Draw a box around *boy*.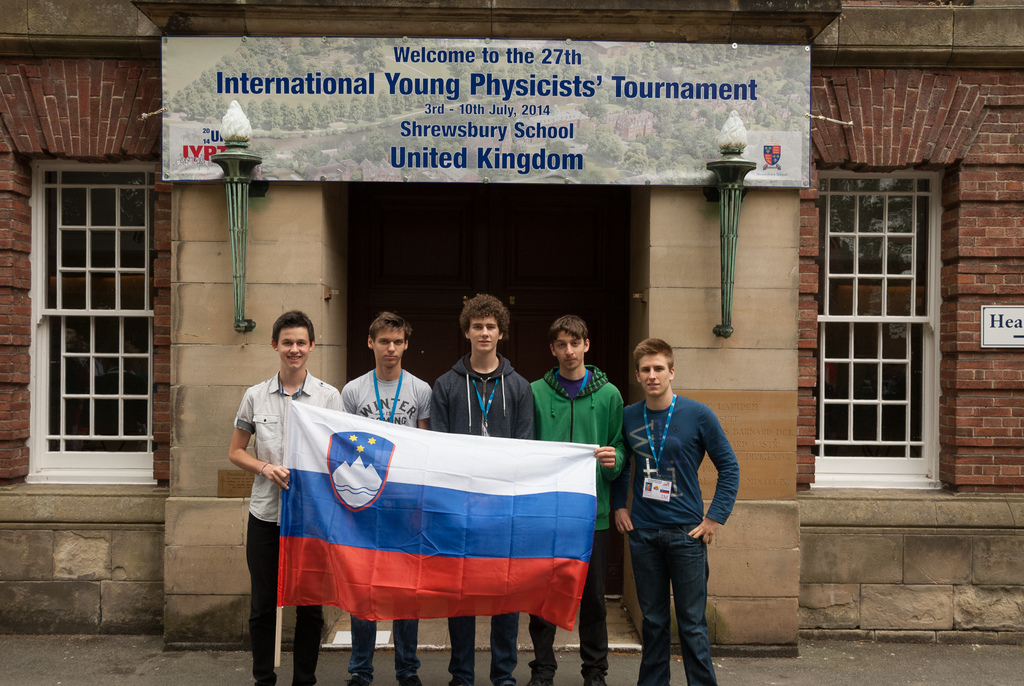
x1=529 y1=313 x2=618 y2=685.
